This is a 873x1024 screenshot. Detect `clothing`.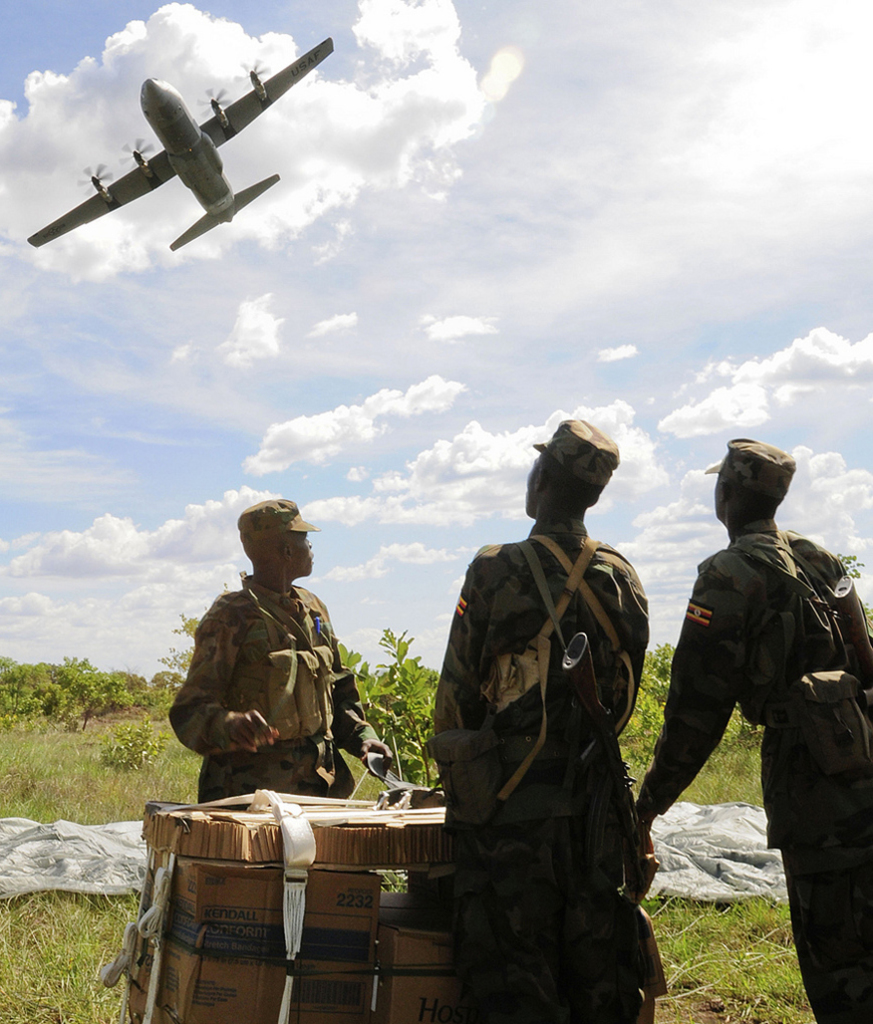
select_region(236, 496, 325, 539).
